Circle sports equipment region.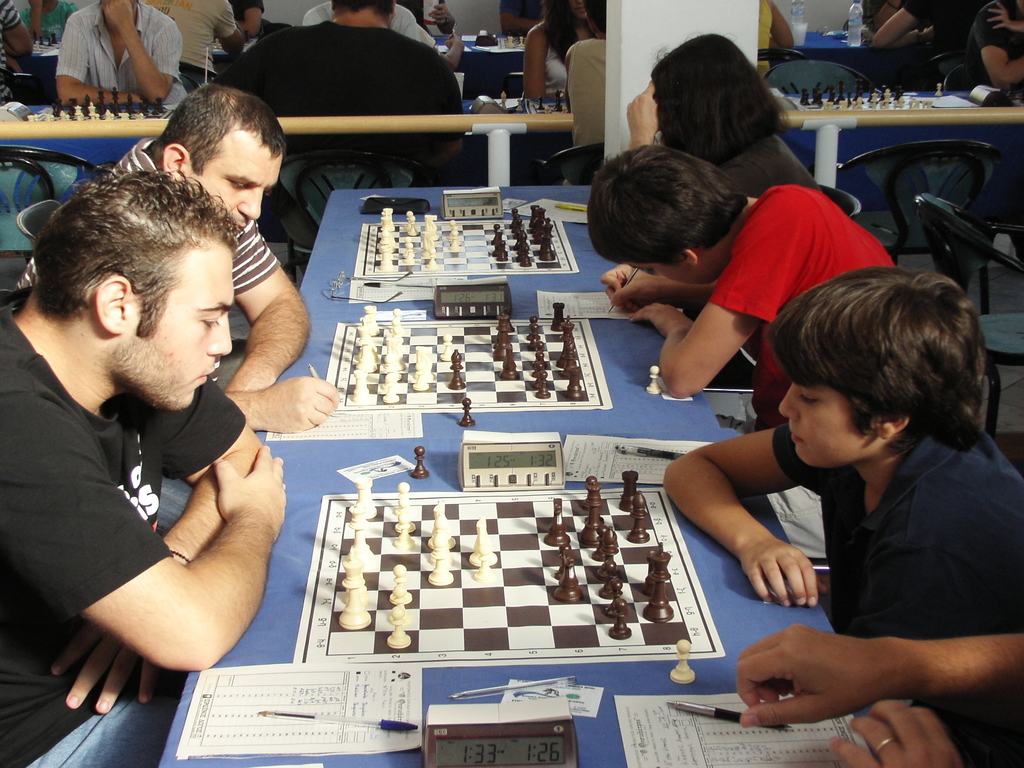
Region: 501, 89, 512, 110.
